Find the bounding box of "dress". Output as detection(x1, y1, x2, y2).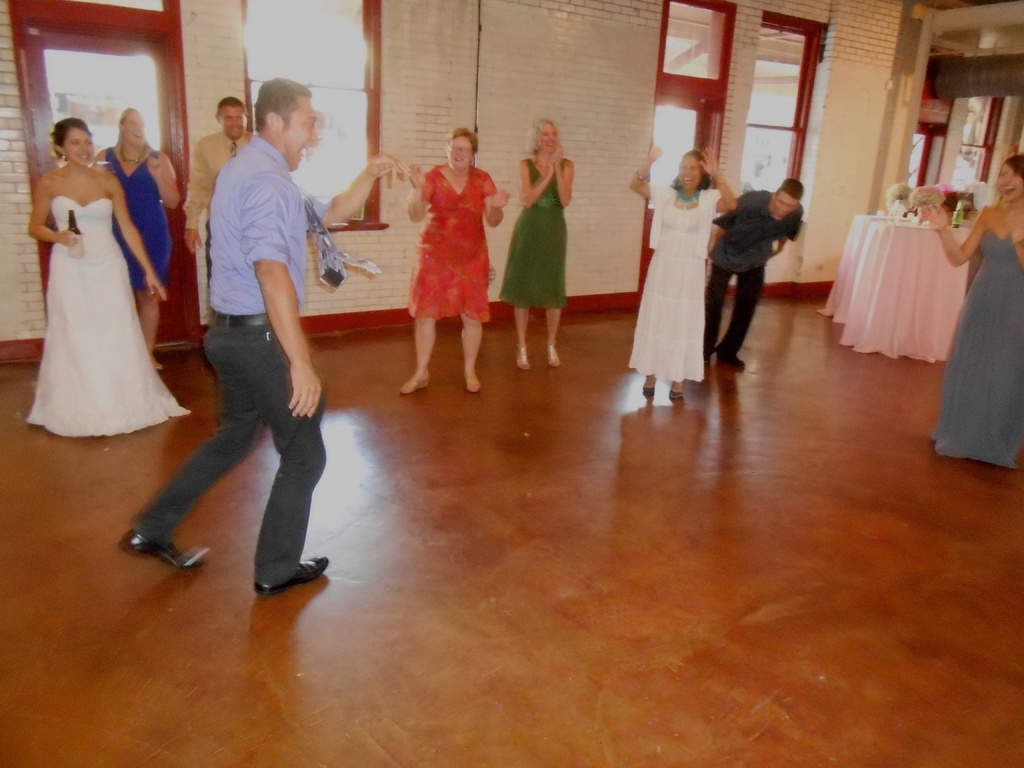
detection(932, 227, 1023, 471).
